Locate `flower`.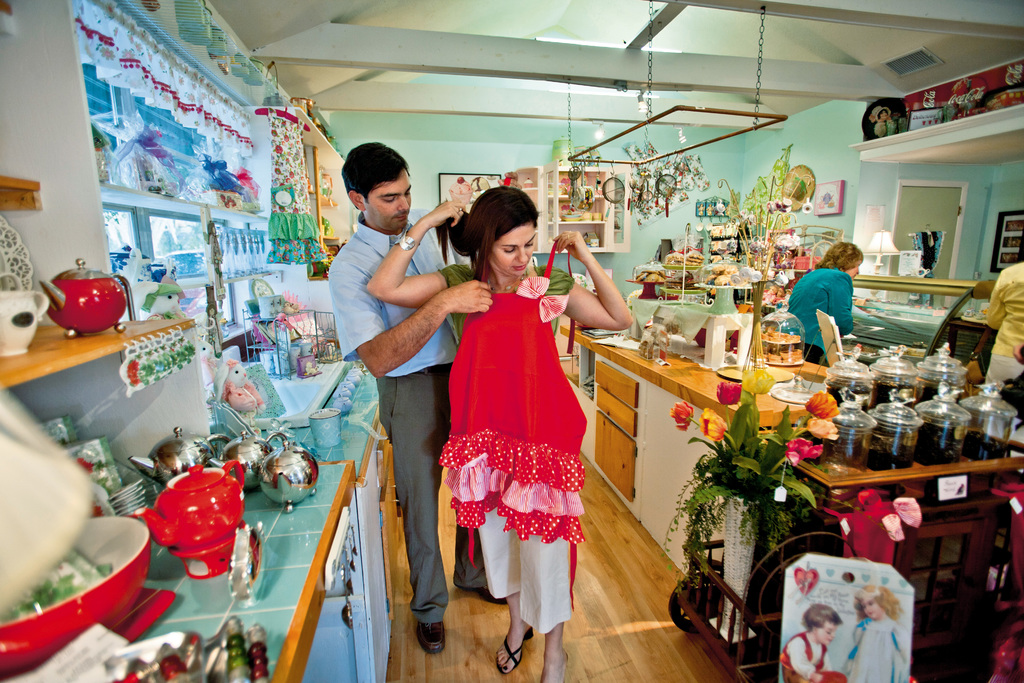
Bounding box: Rect(716, 378, 743, 404).
